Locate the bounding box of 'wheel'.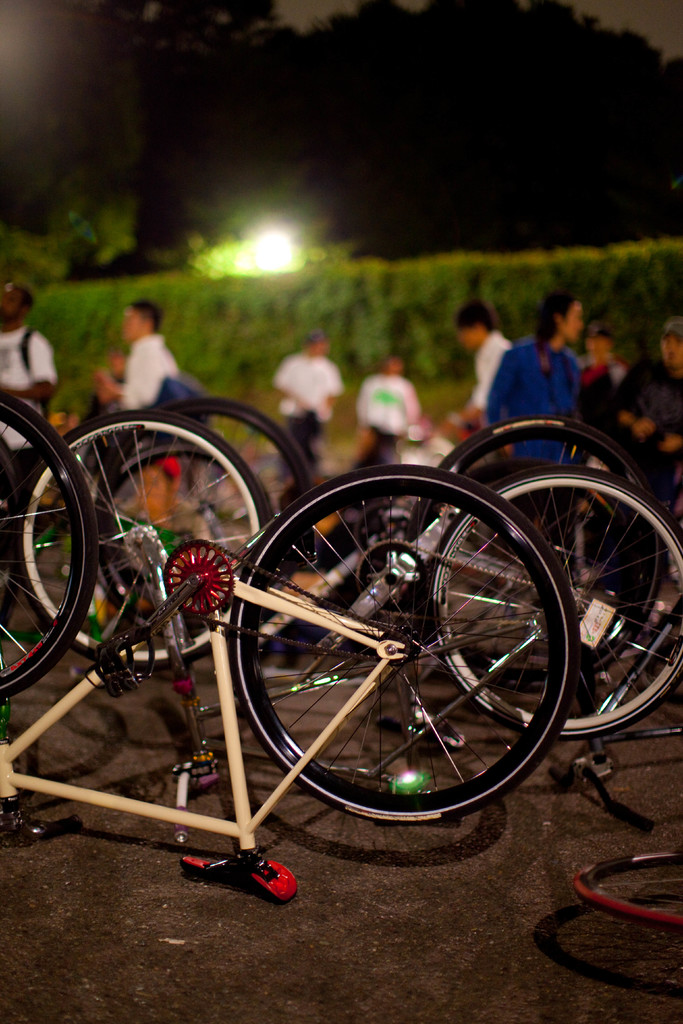
Bounding box: (left=222, top=473, right=595, bottom=821).
